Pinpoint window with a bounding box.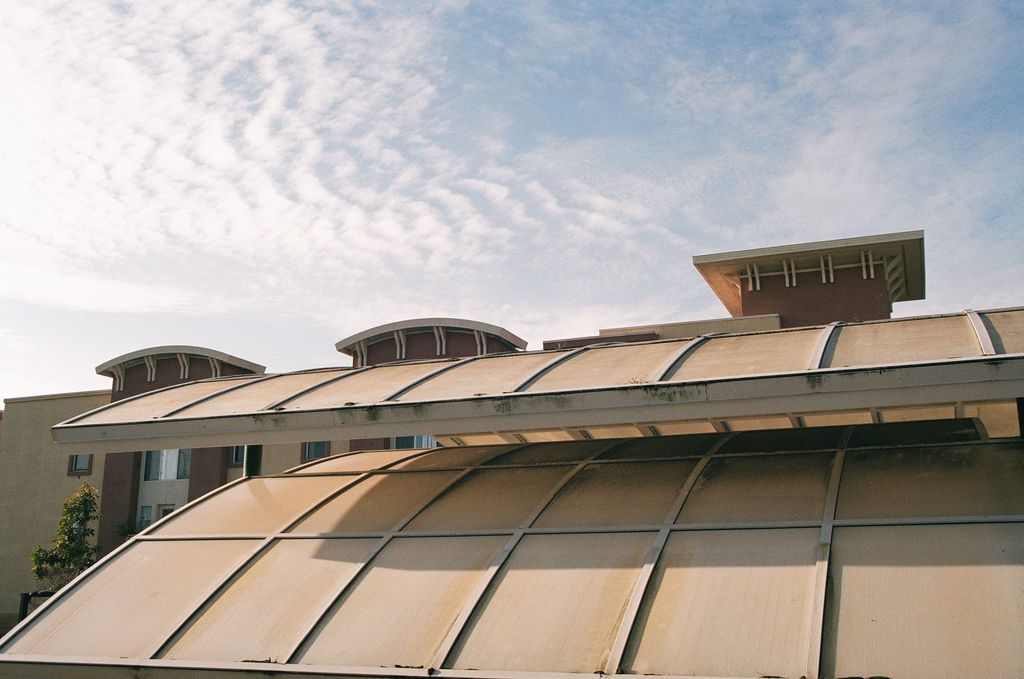
rect(144, 447, 189, 482).
